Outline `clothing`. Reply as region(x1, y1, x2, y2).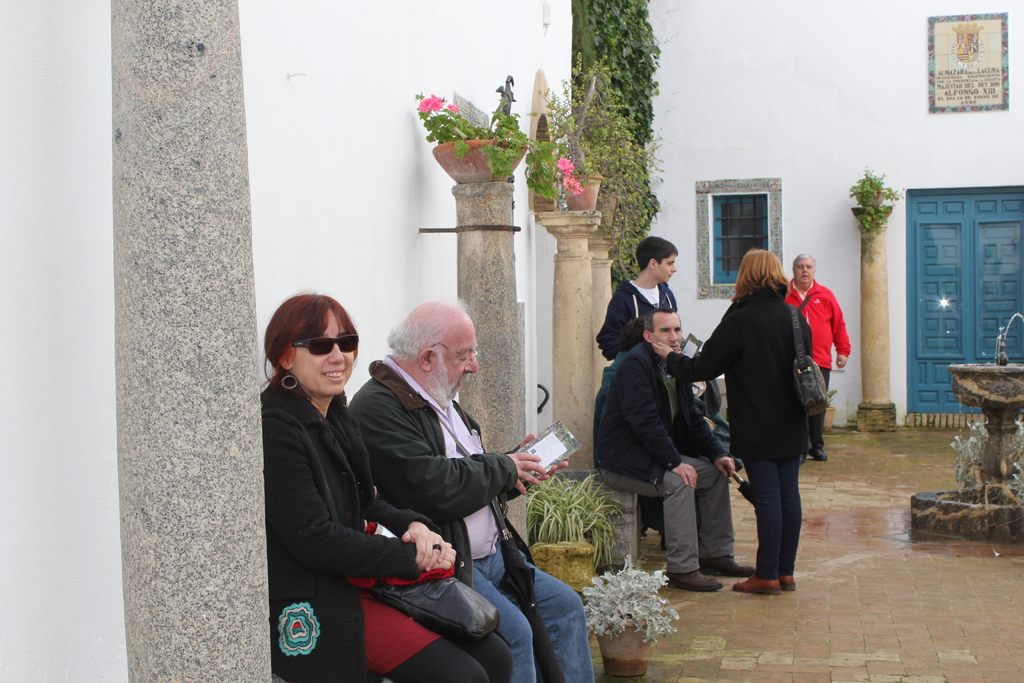
region(595, 340, 728, 575).
